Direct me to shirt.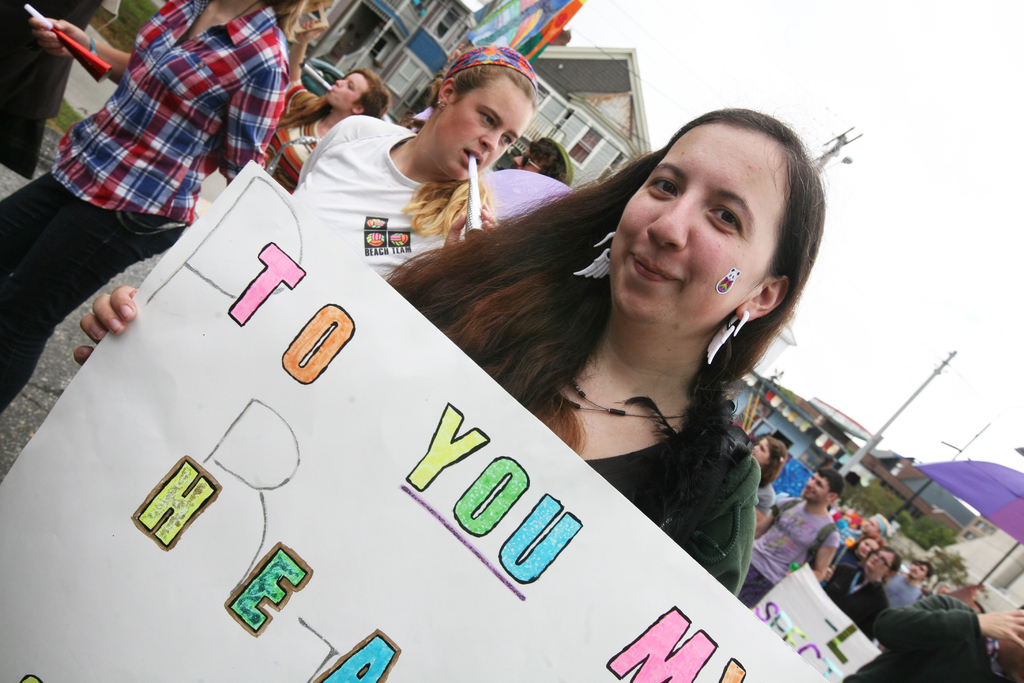
Direction: (47,3,294,230).
